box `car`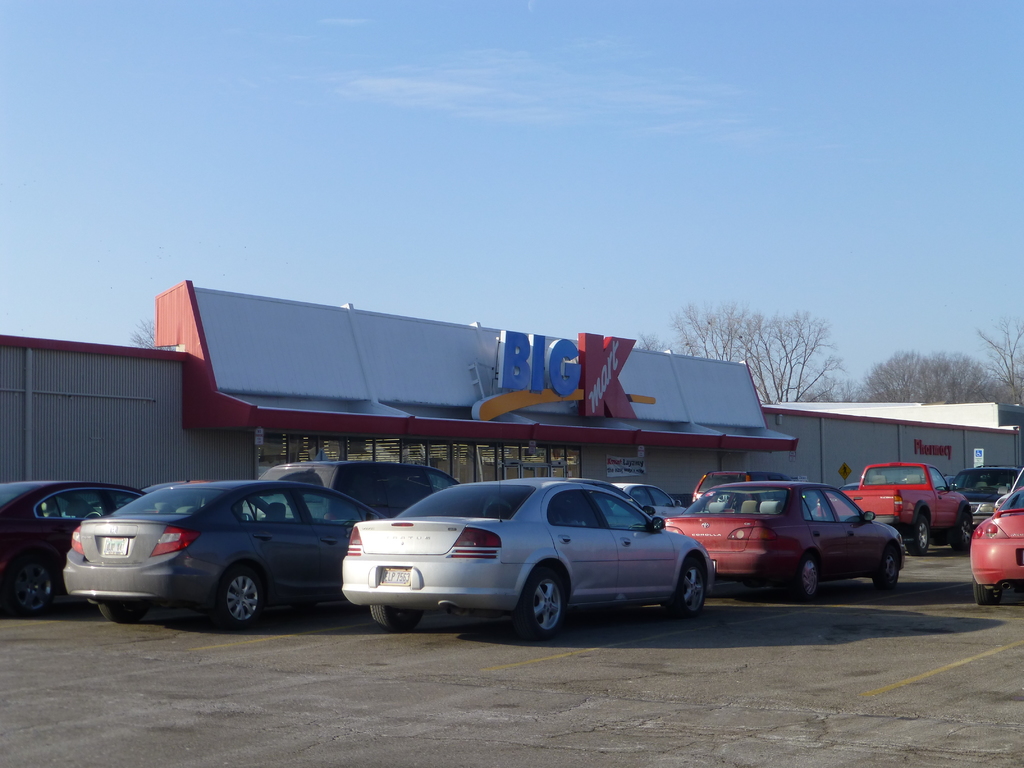
[left=0, top=481, right=143, bottom=615]
